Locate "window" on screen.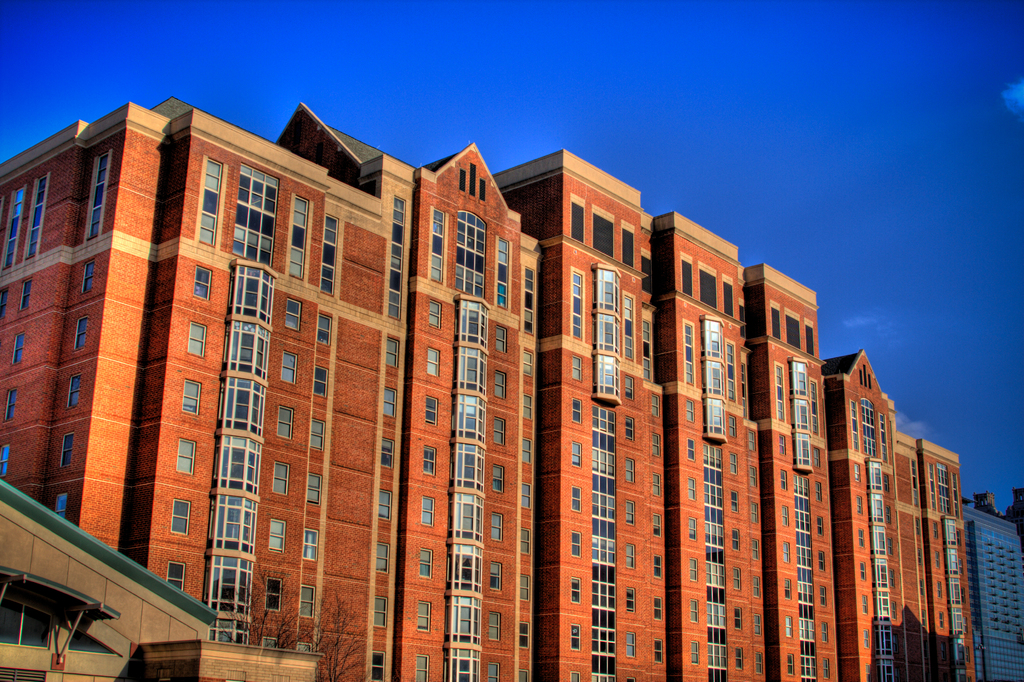
On screen at rect(685, 439, 694, 462).
